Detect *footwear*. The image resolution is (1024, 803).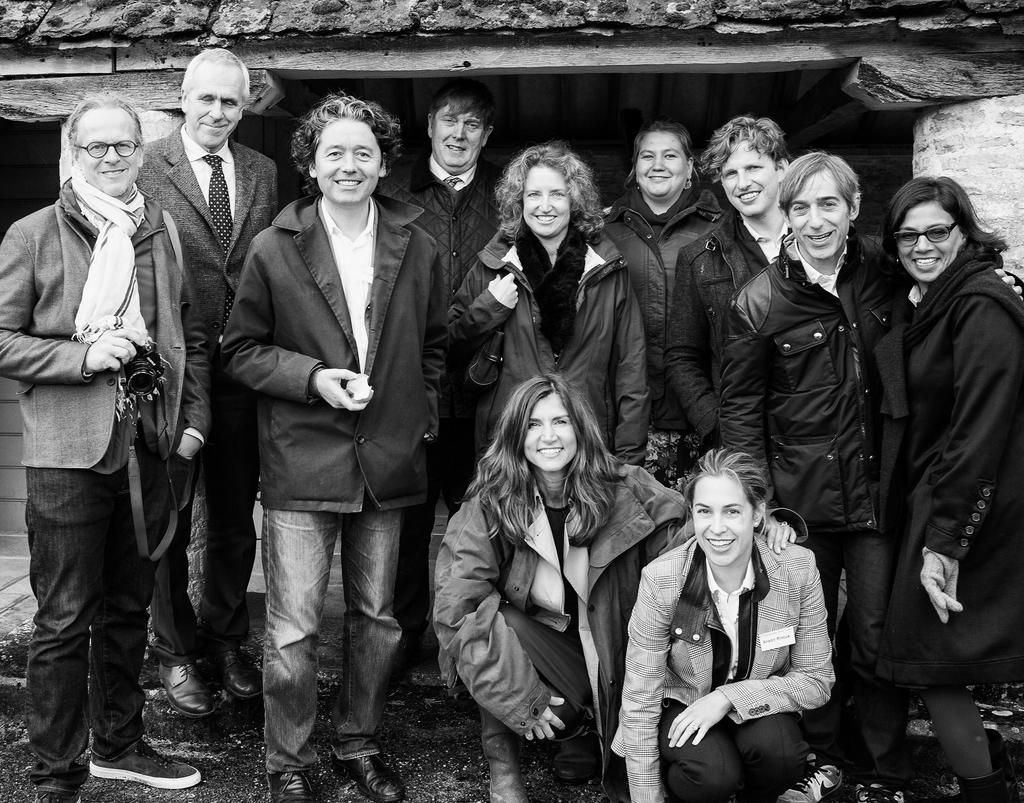
<region>484, 700, 531, 802</region>.
